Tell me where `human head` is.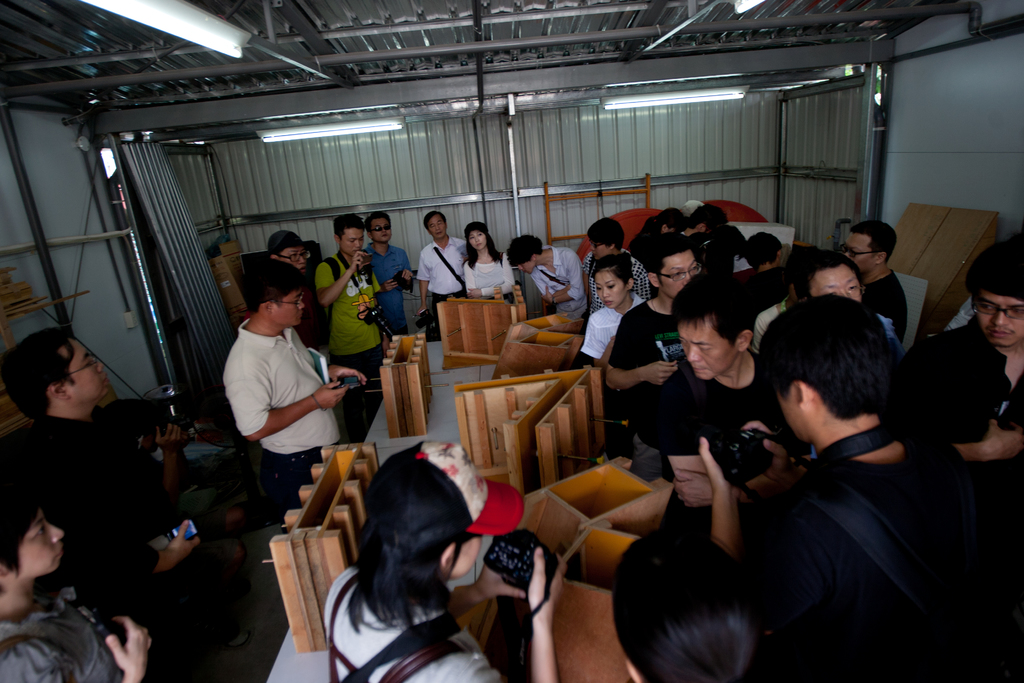
`human head` is at bbox=(265, 229, 314, 272).
